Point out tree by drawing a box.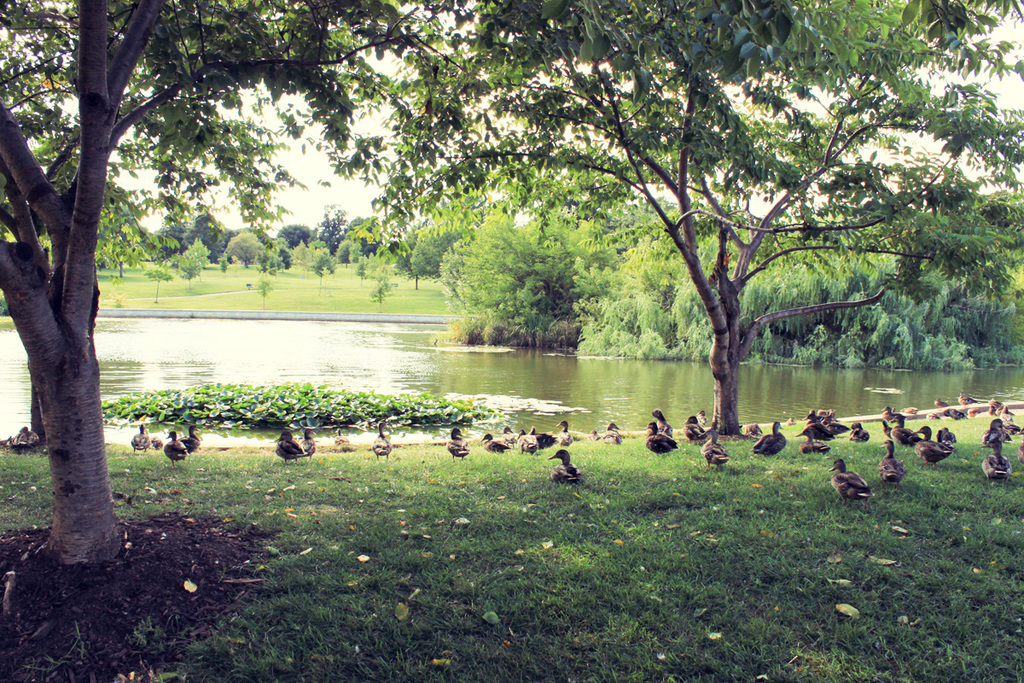
[439,0,1023,435].
